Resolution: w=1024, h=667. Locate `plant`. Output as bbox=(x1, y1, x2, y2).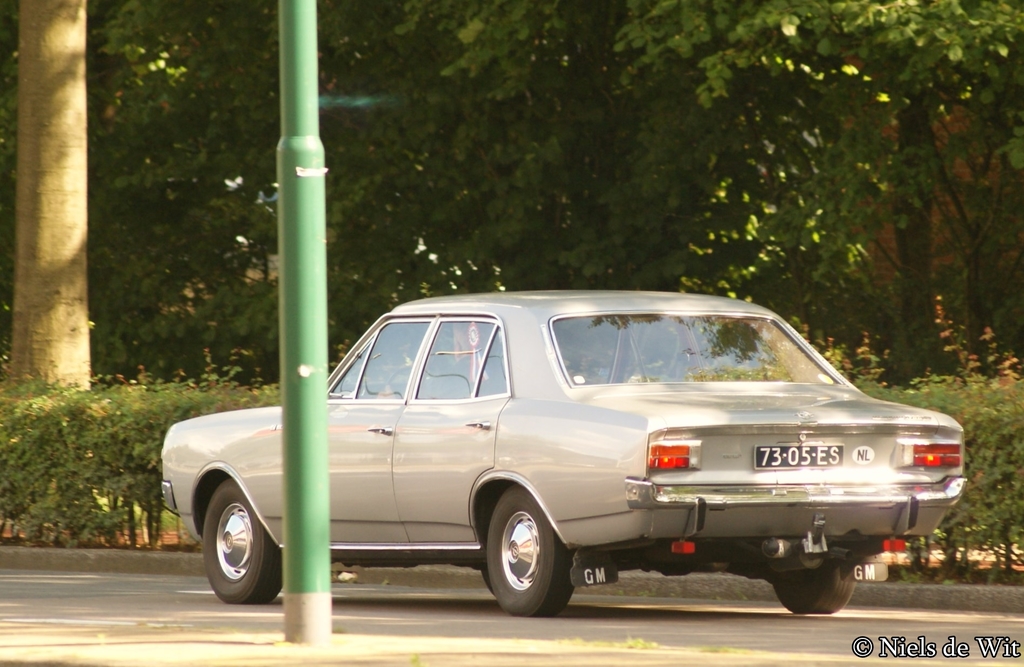
bbox=(333, 624, 348, 636).
